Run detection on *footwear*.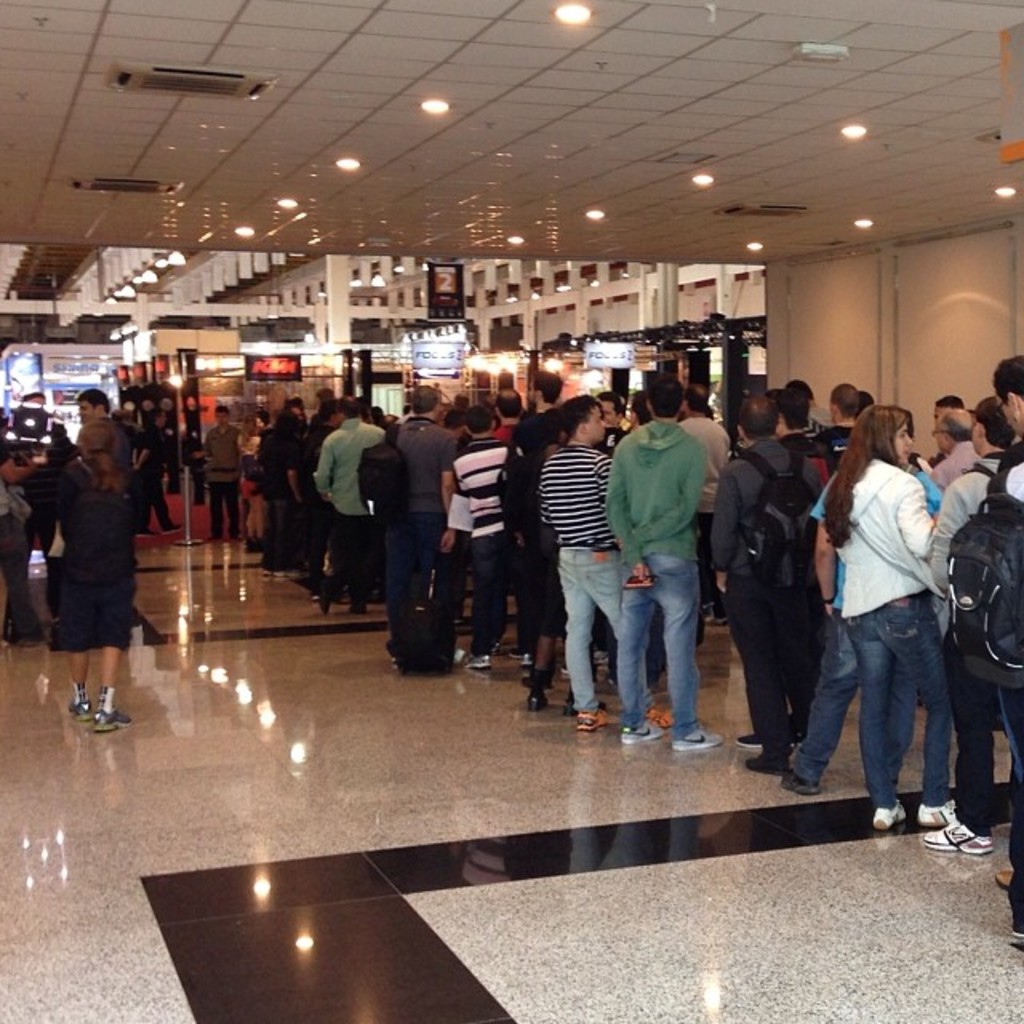
Result: l=506, t=646, r=526, b=659.
